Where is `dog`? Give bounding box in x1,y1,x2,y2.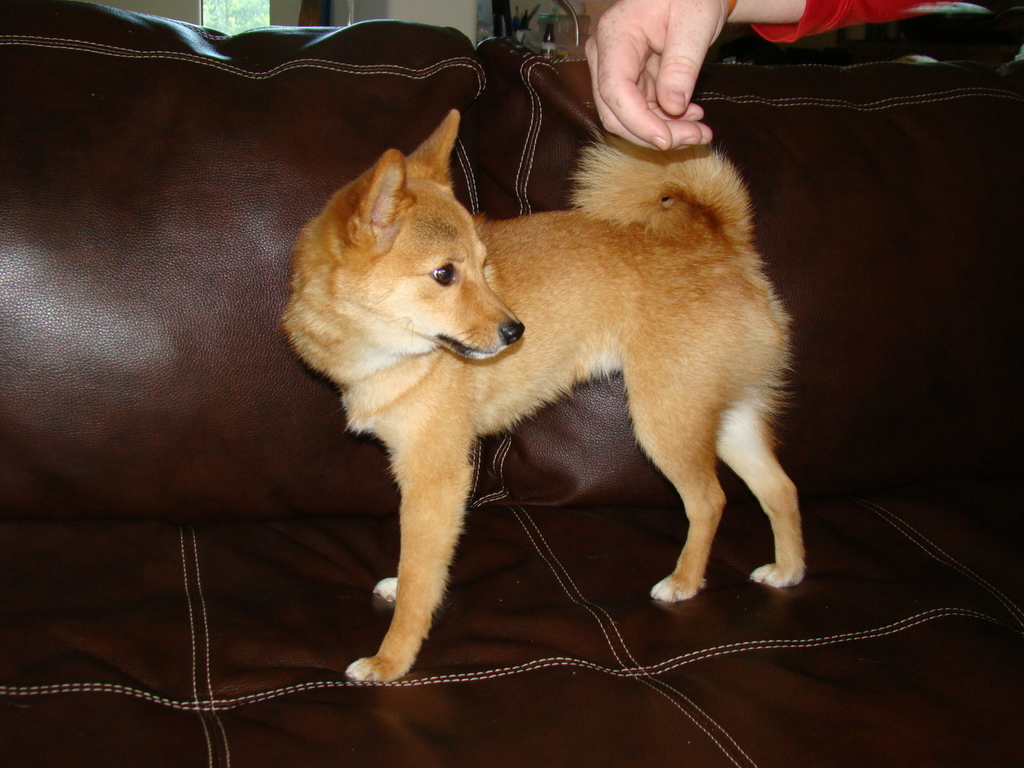
277,107,806,682.
